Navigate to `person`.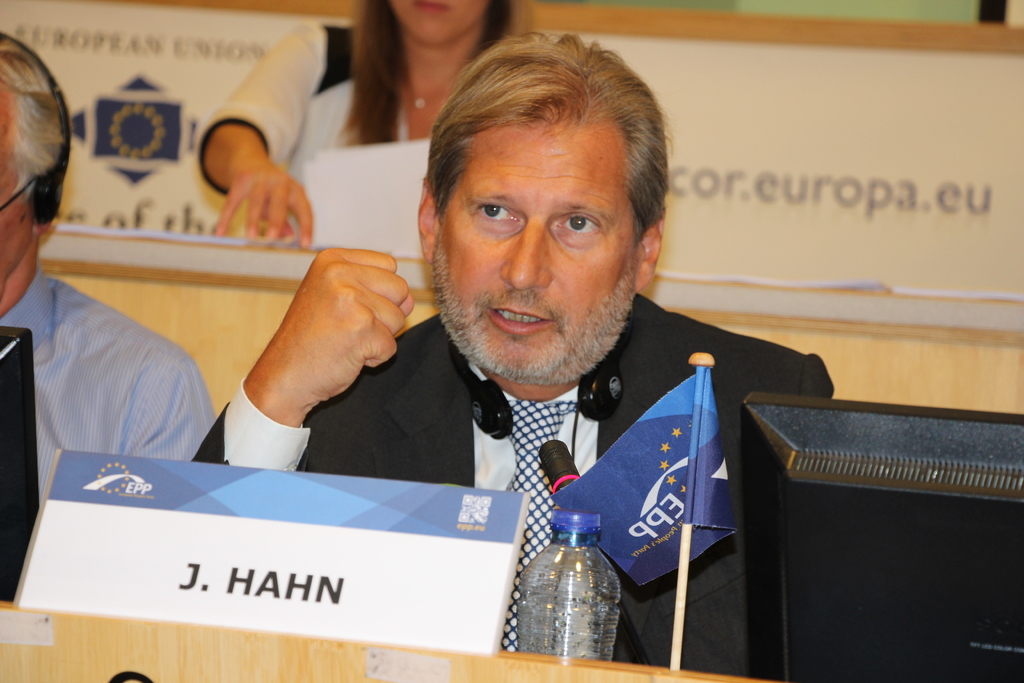
Navigation target: 0 34 218 506.
